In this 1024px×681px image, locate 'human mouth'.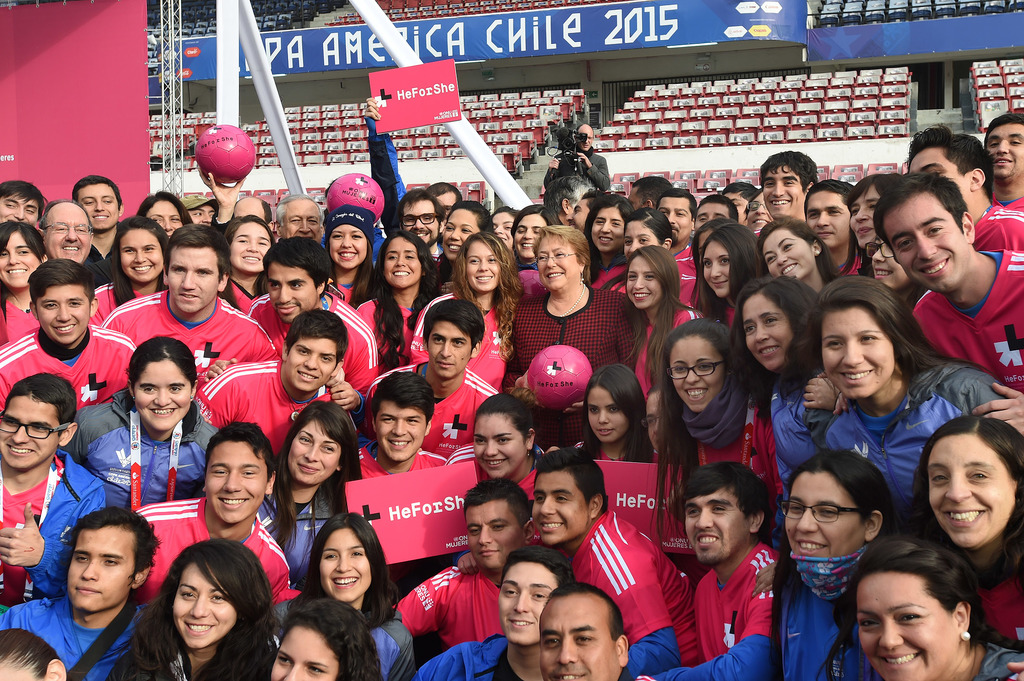
Bounding box: box(813, 228, 834, 239).
